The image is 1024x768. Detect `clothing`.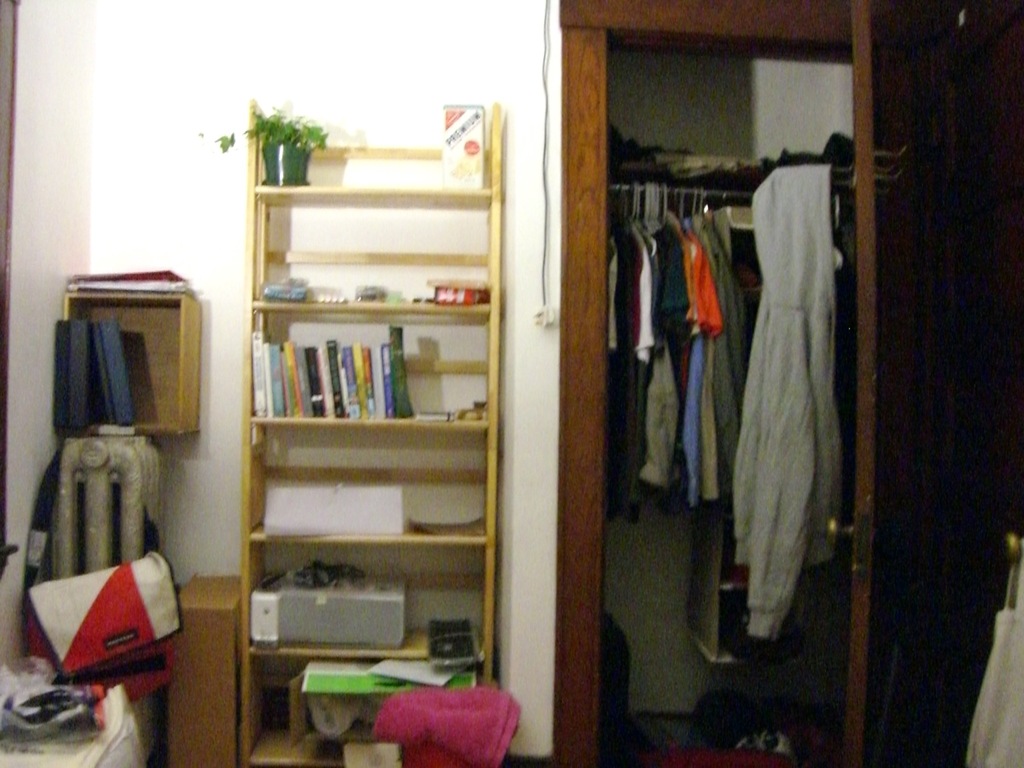
Detection: [x1=708, y1=215, x2=746, y2=497].
